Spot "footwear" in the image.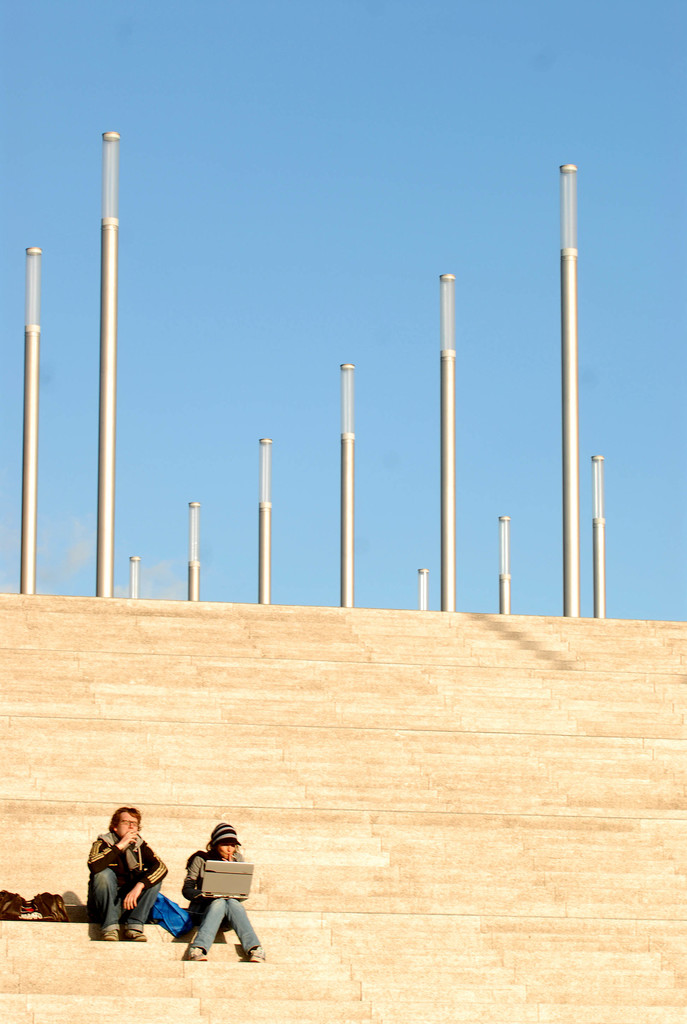
"footwear" found at Rect(103, 927, 118, 944).
